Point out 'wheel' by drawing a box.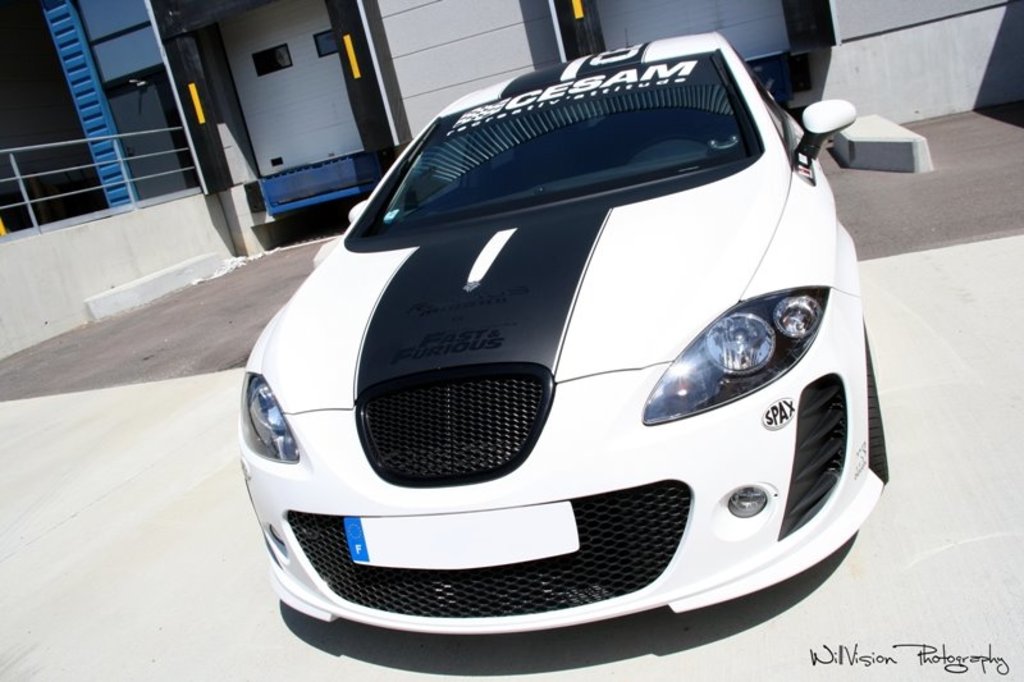
crop(860, 326, 883, 482).
